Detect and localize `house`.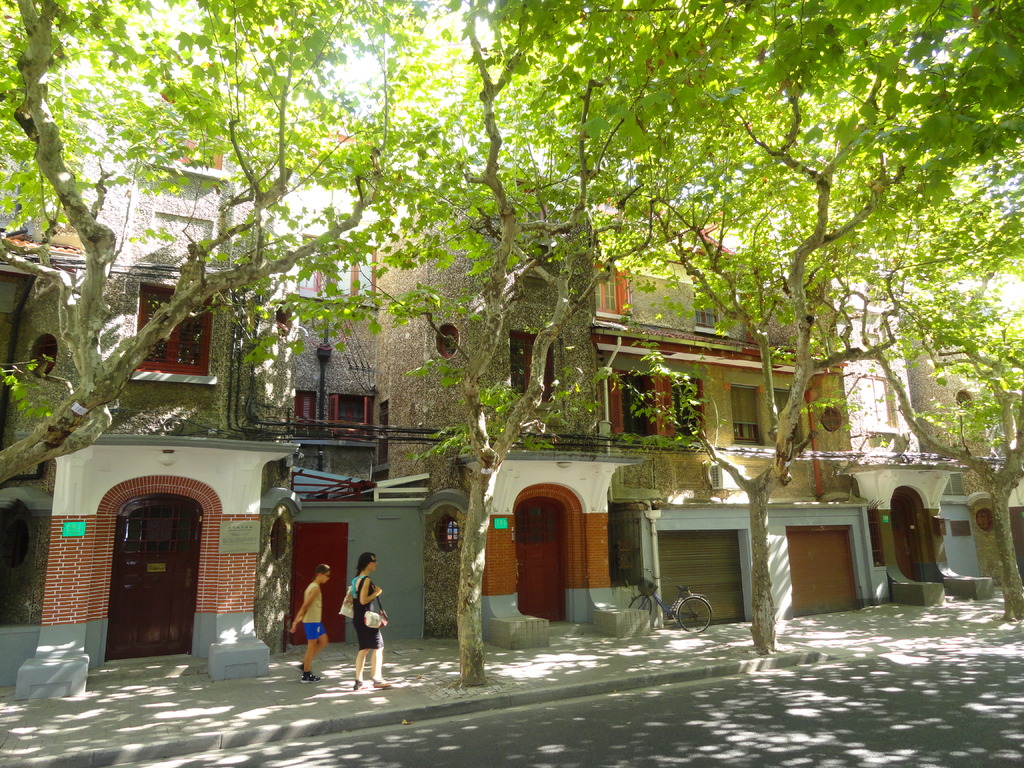
Localized at (838, 145, 1023, 637).
